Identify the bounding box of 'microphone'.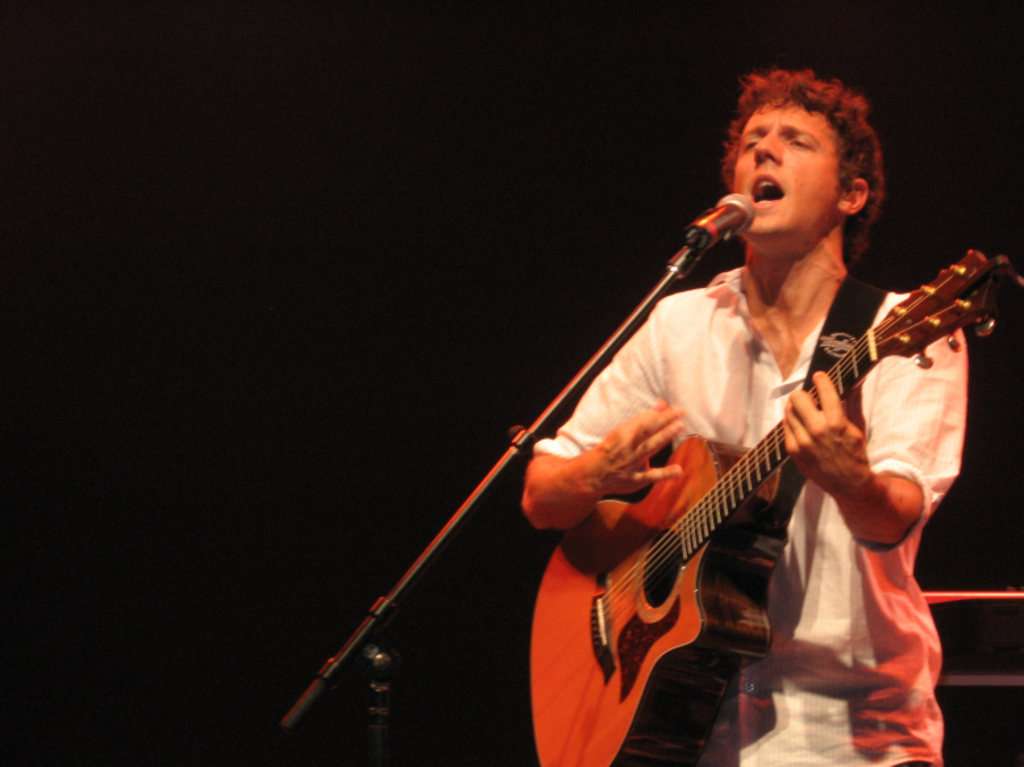
678, 187, 766, 264.
